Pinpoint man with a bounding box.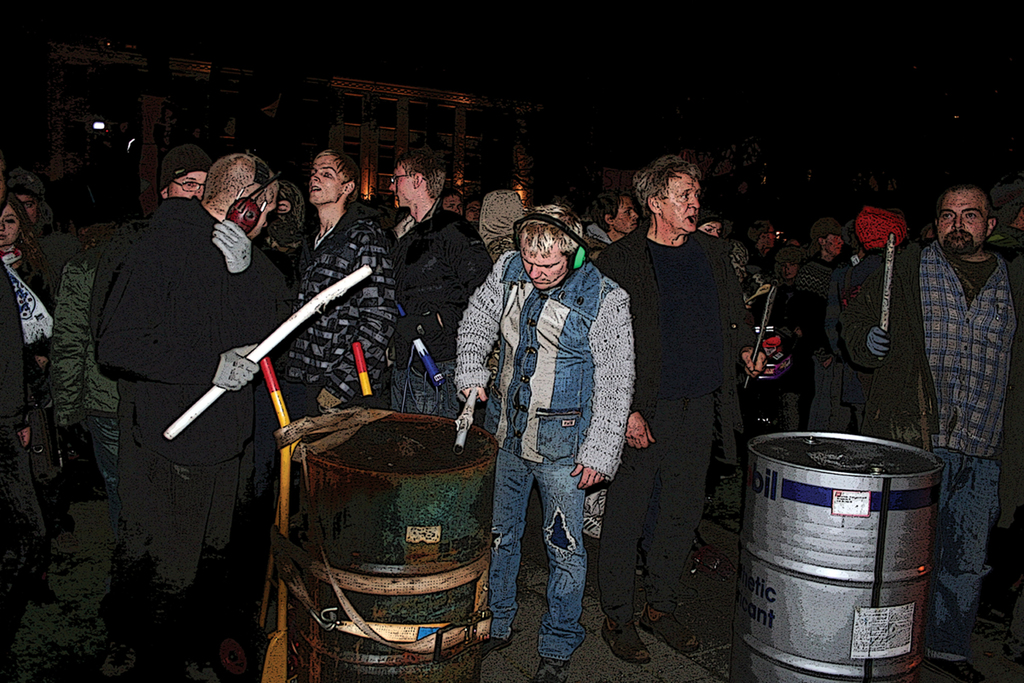
{"left": 598, "top": 156, "right": 768, "bottom": 663}.
